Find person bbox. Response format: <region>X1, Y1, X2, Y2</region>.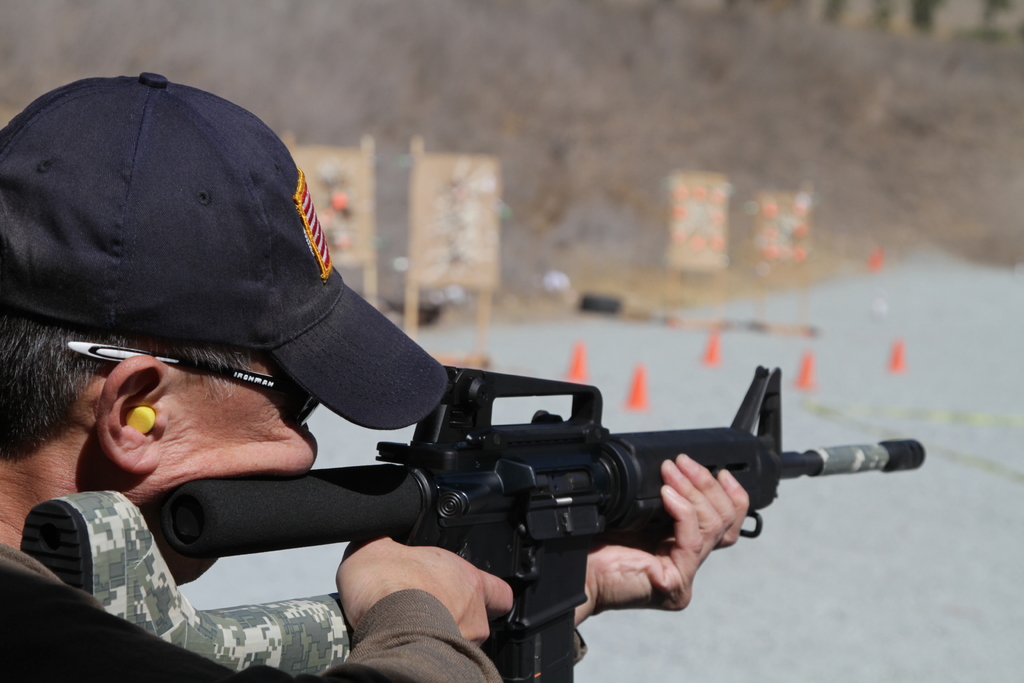
<region>4, 70, 754, 682</region>.
